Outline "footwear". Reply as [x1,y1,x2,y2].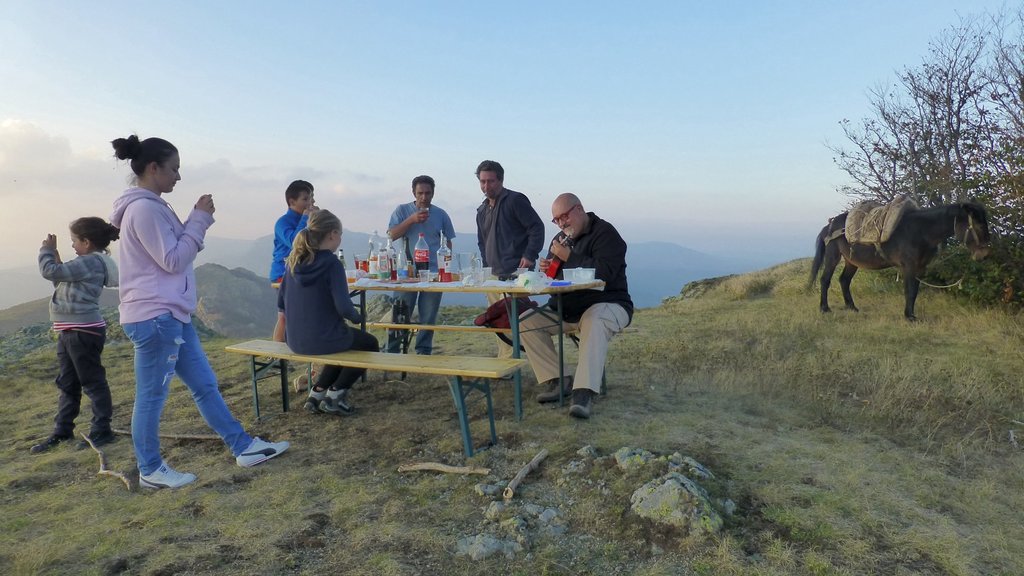
[532,378,575,406].
